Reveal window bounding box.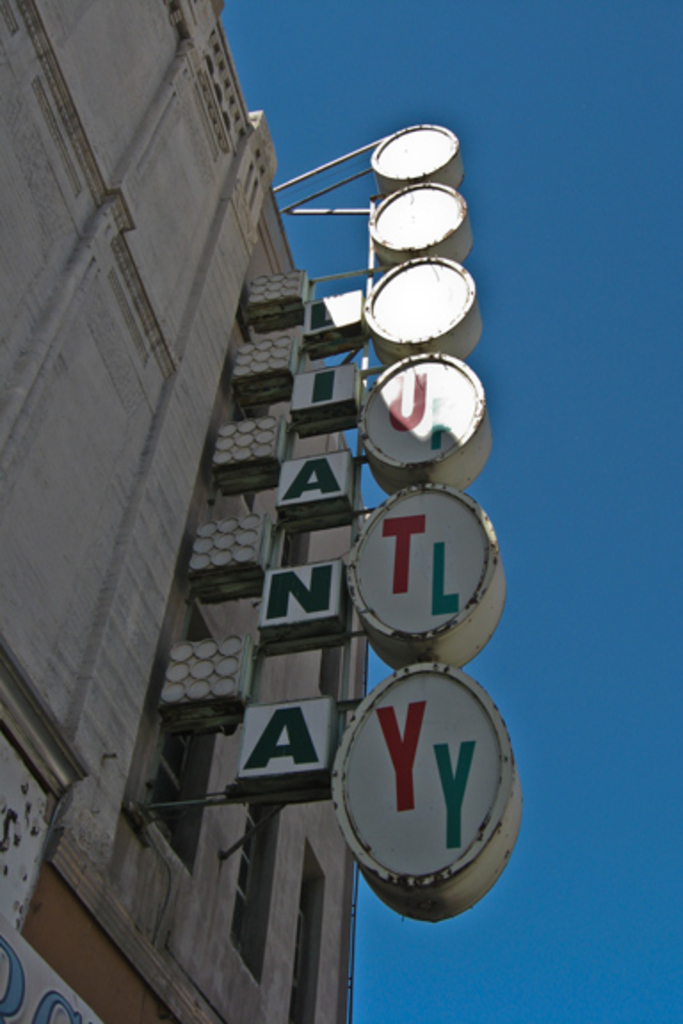
Revealed: pyautogui.locateOnScreen(148, 604, 219, 871).
